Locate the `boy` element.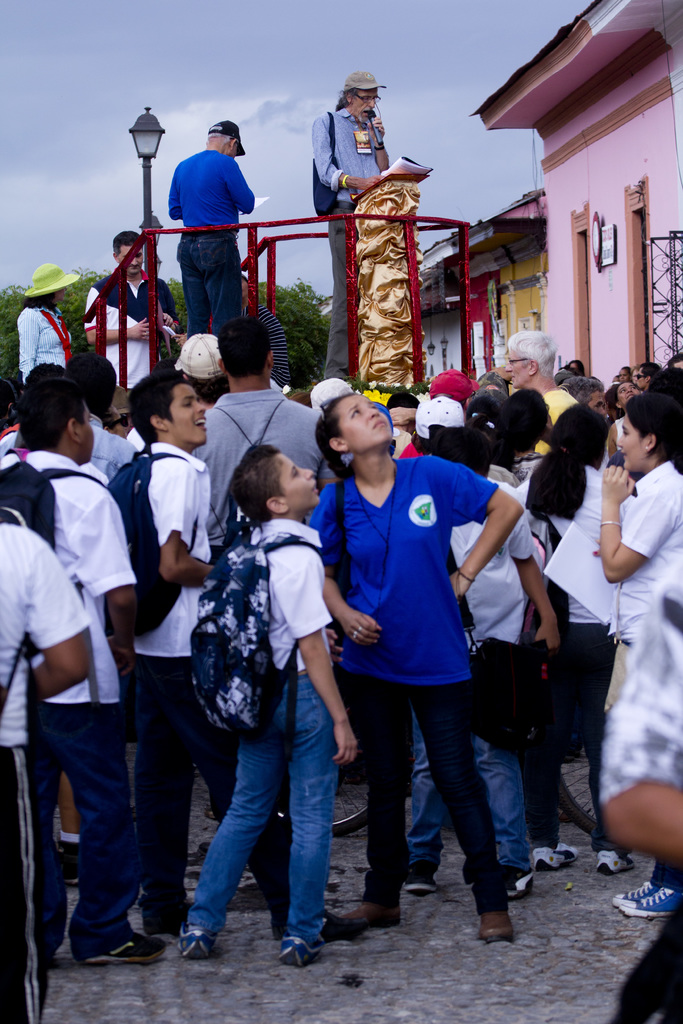
Element bbox: [1,386,160,957].
